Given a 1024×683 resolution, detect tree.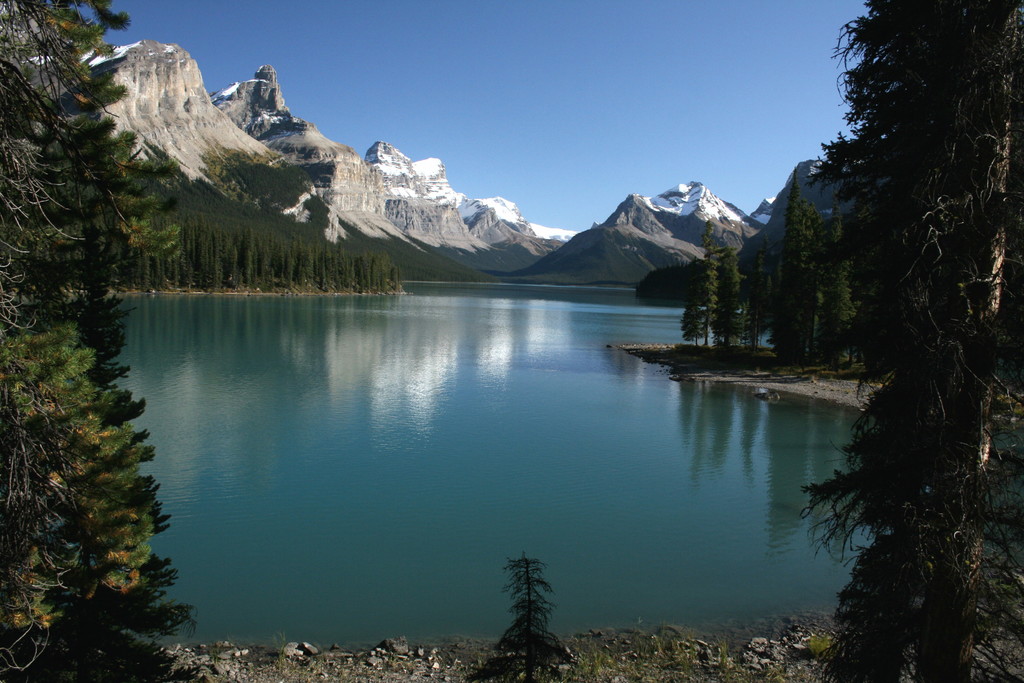
locate(820, 0, 1023, 682).
